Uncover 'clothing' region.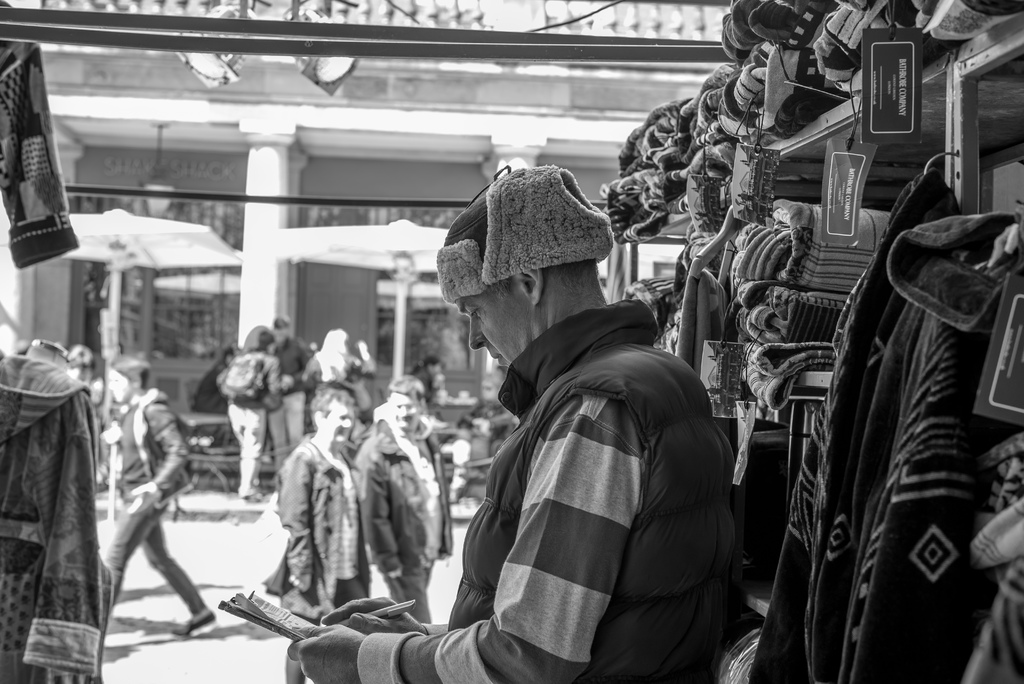
Uncovered: box(108, 391, 185, 498).
